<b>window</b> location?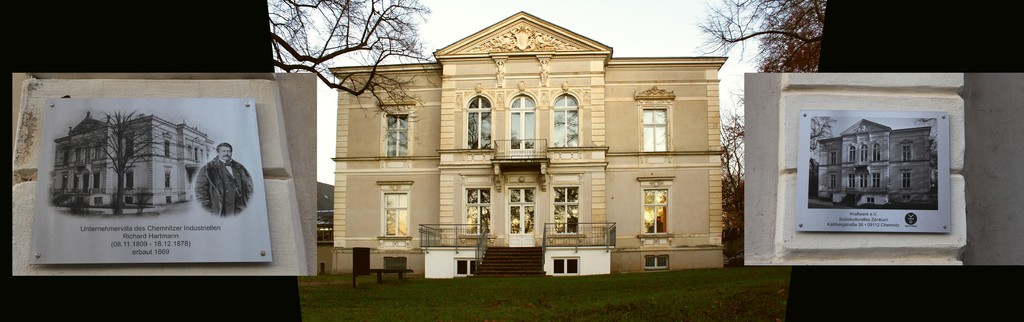
902,140,912,160
